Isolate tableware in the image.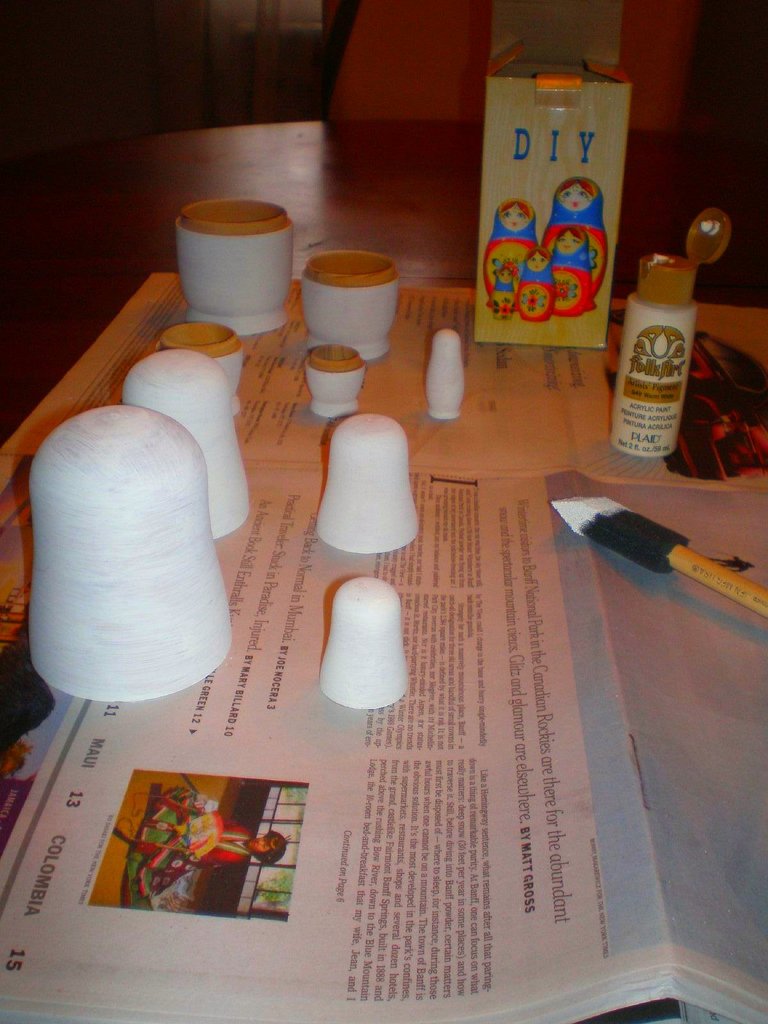
Isolated region: (left=28, top=402, right=236, bottom=698).
